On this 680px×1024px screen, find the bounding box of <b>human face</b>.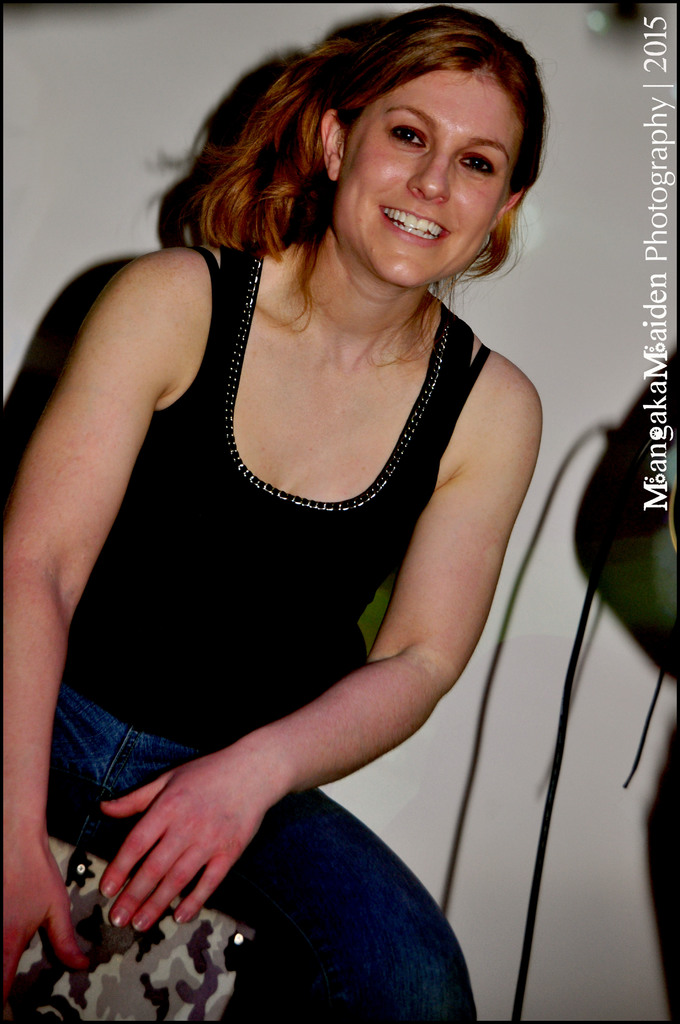
Bounding box: (327,70,528,280).
